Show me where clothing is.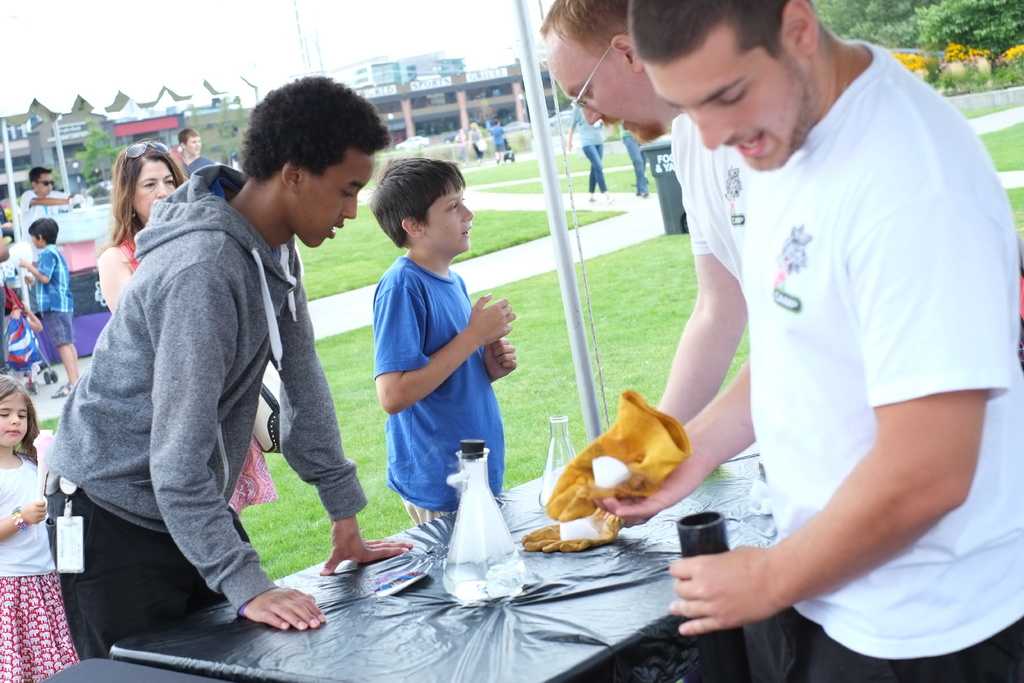
clothing is at locate(34, 242, 77, 347).
